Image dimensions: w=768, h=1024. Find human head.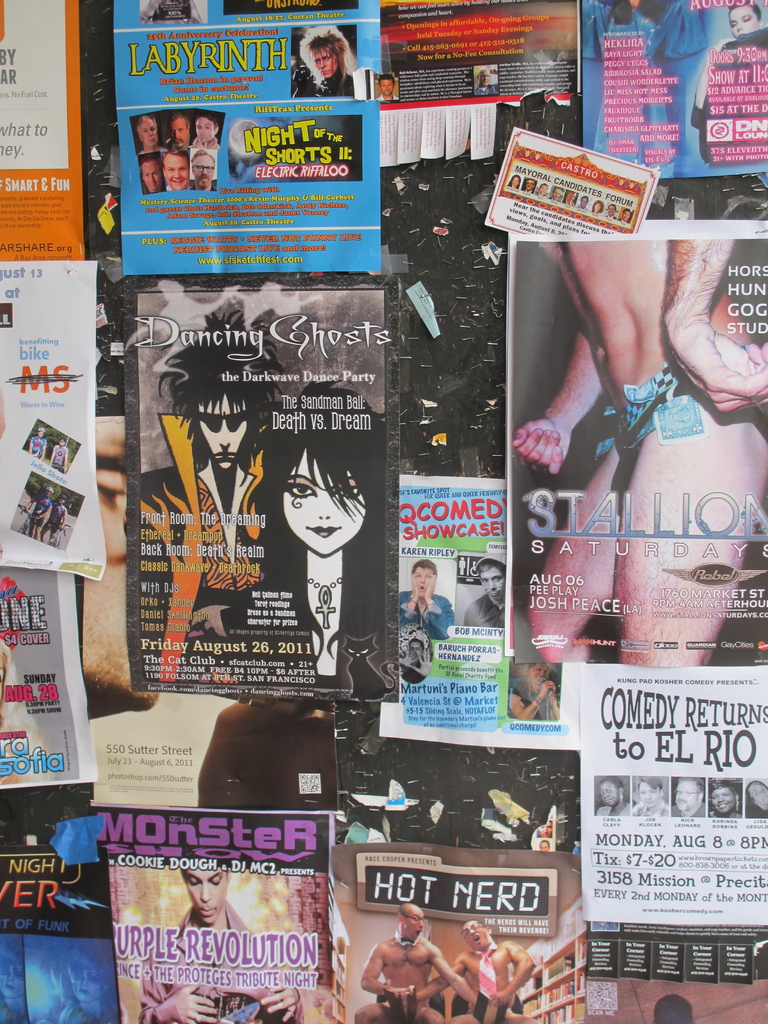
box=[594, 776, 622, 810].
